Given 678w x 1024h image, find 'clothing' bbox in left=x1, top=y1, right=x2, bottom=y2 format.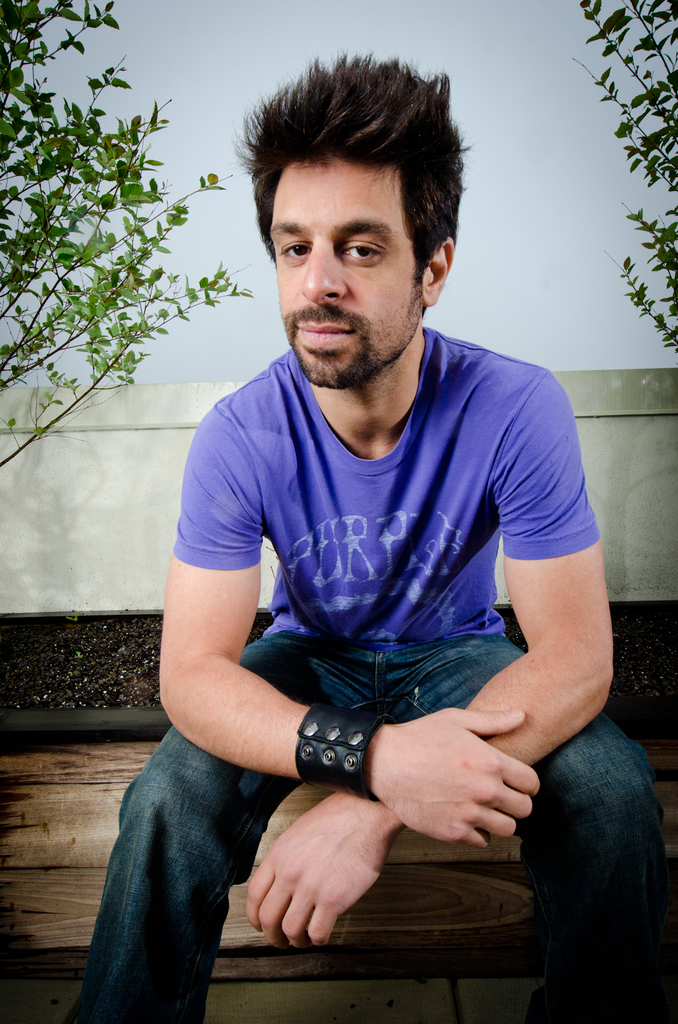
left=66, top=323, right=677, bottom=1022.
